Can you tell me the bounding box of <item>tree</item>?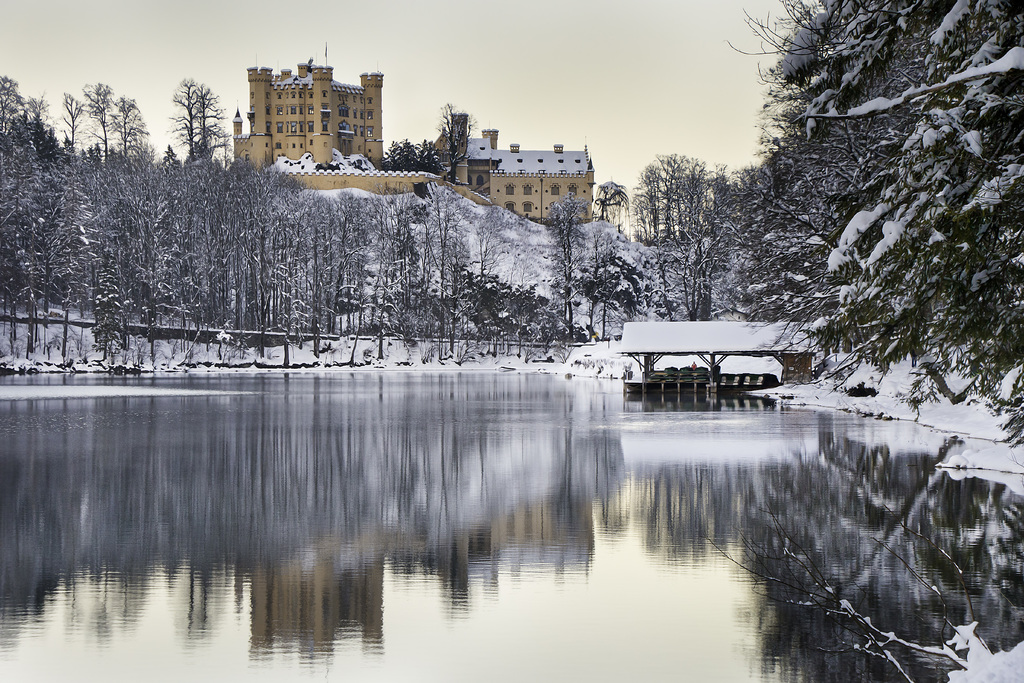
{"x1": 627, "y1": 155, "x2": 726, "y2": 320}.
